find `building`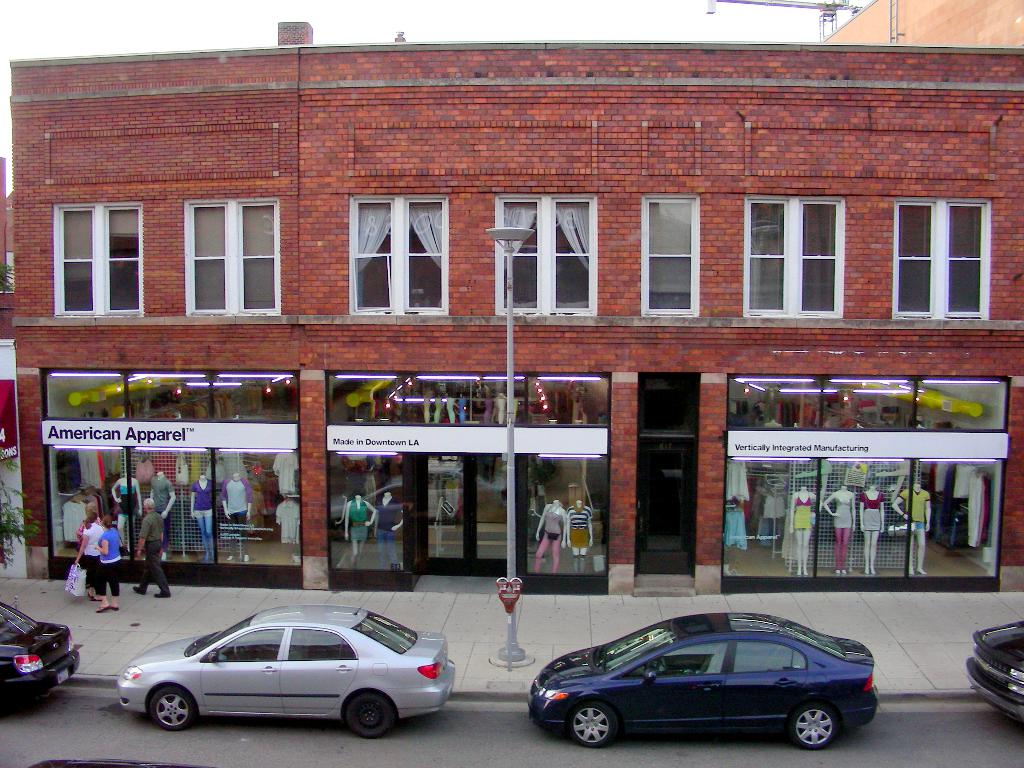
crop(0, 188, 16, 465)
